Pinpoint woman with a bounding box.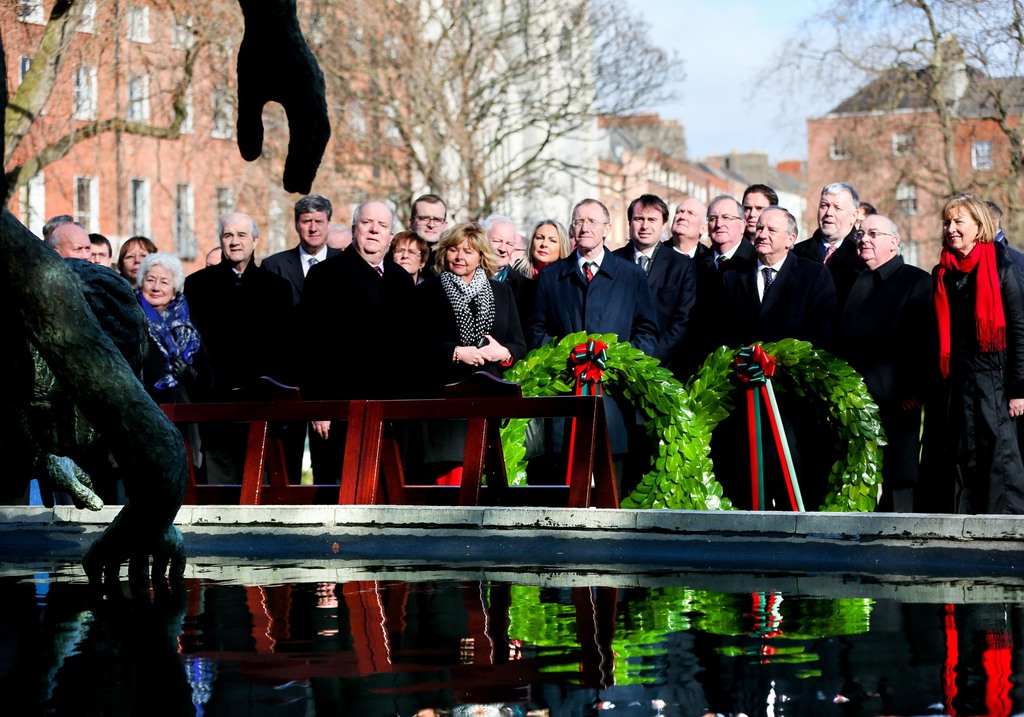
locate(115, 230, 160, 286).
